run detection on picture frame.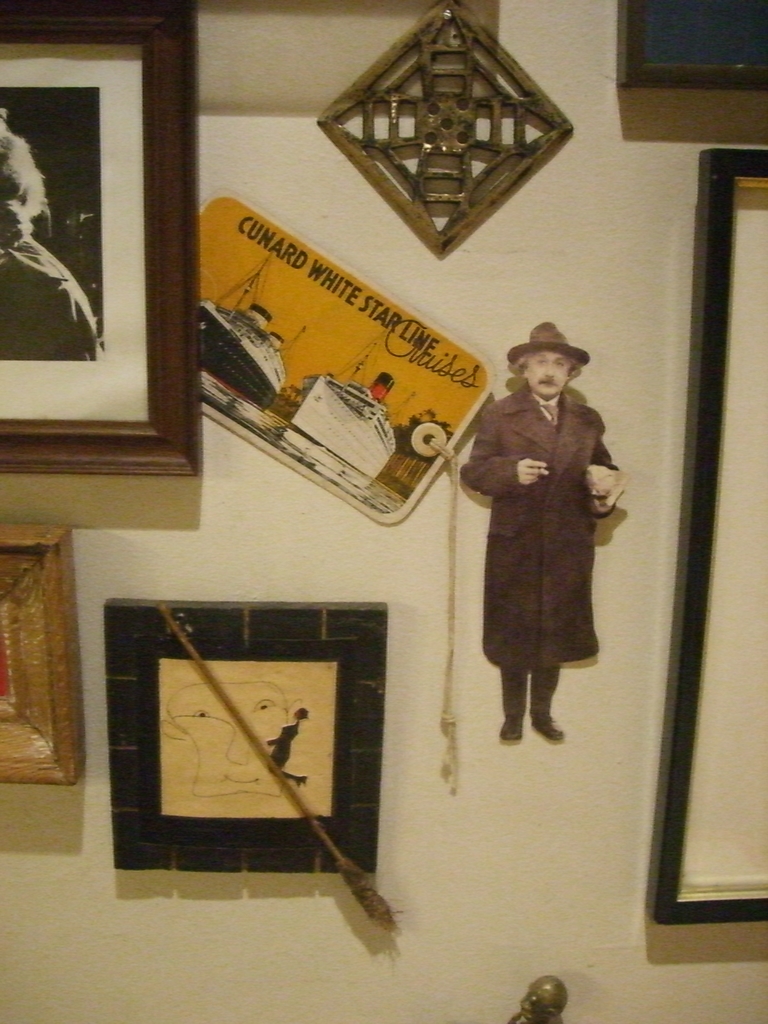
Result: bbox=(654, 148, 767, 923).
